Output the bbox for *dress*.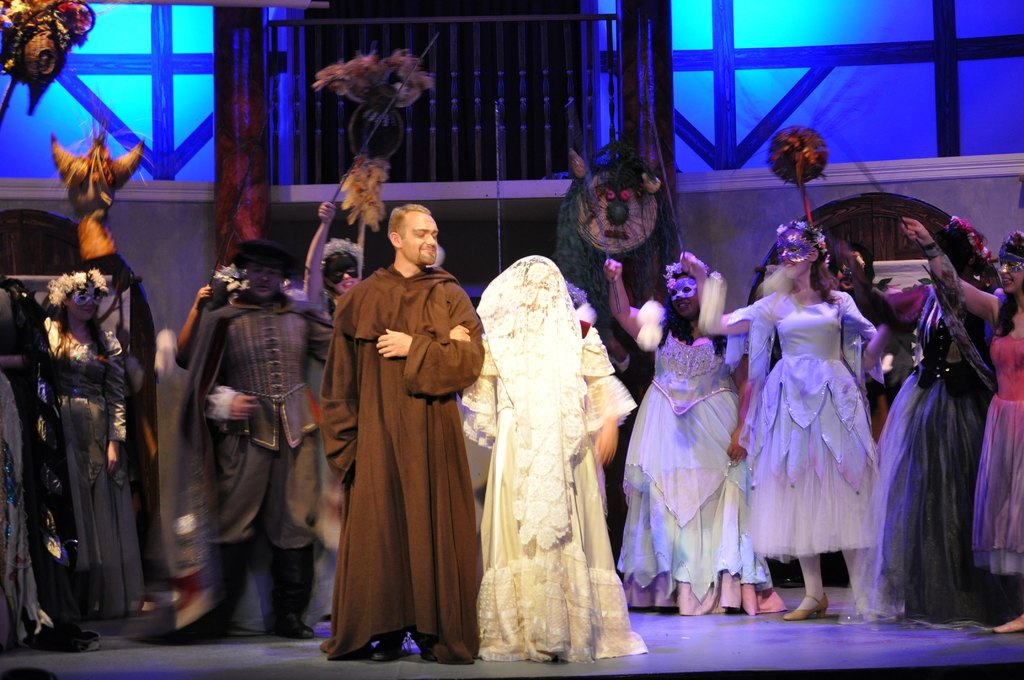
Rect(849, 277, 999, 634).
